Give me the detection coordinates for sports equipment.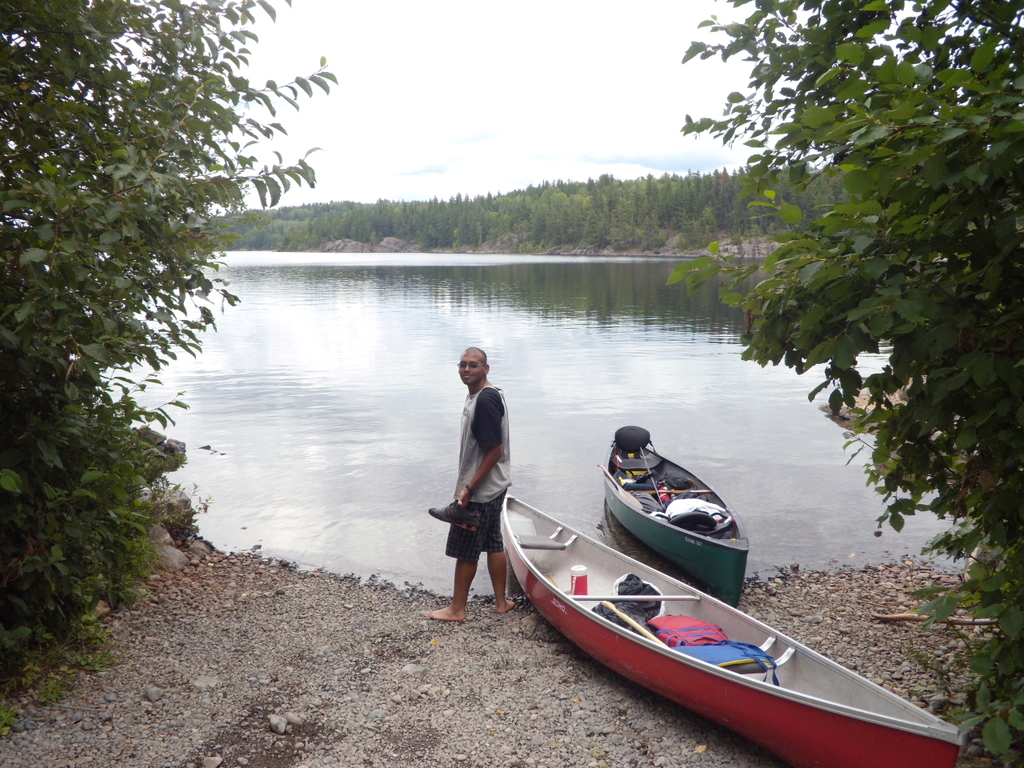
BBox(495, 496, 959, 767).
